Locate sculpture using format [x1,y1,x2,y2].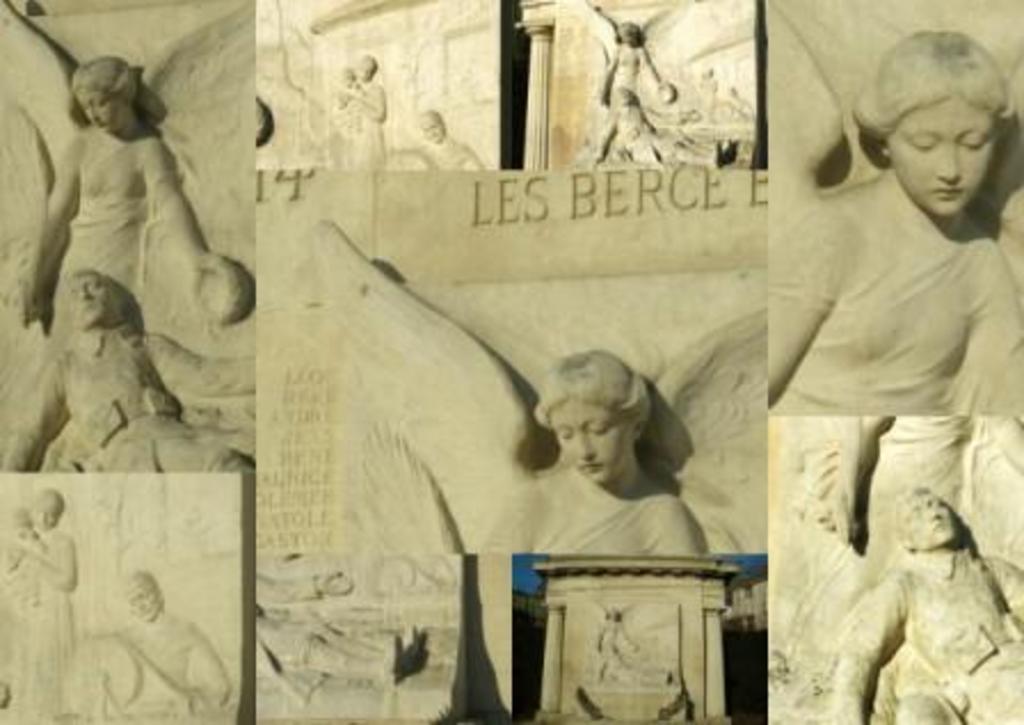
[594,11,690,160].
